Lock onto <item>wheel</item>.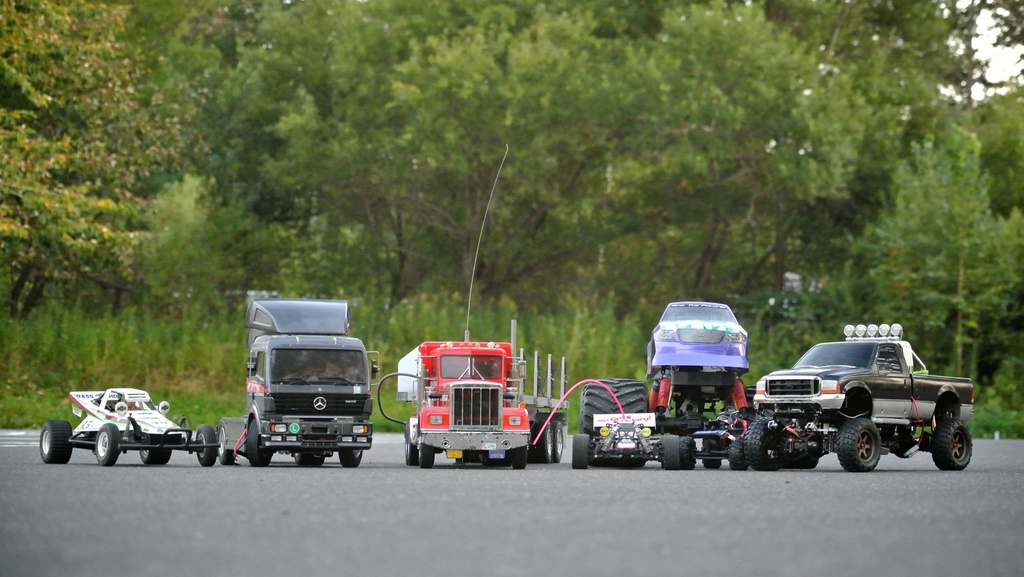
Locked: left=35, top=418, right=77, bottom=458.
